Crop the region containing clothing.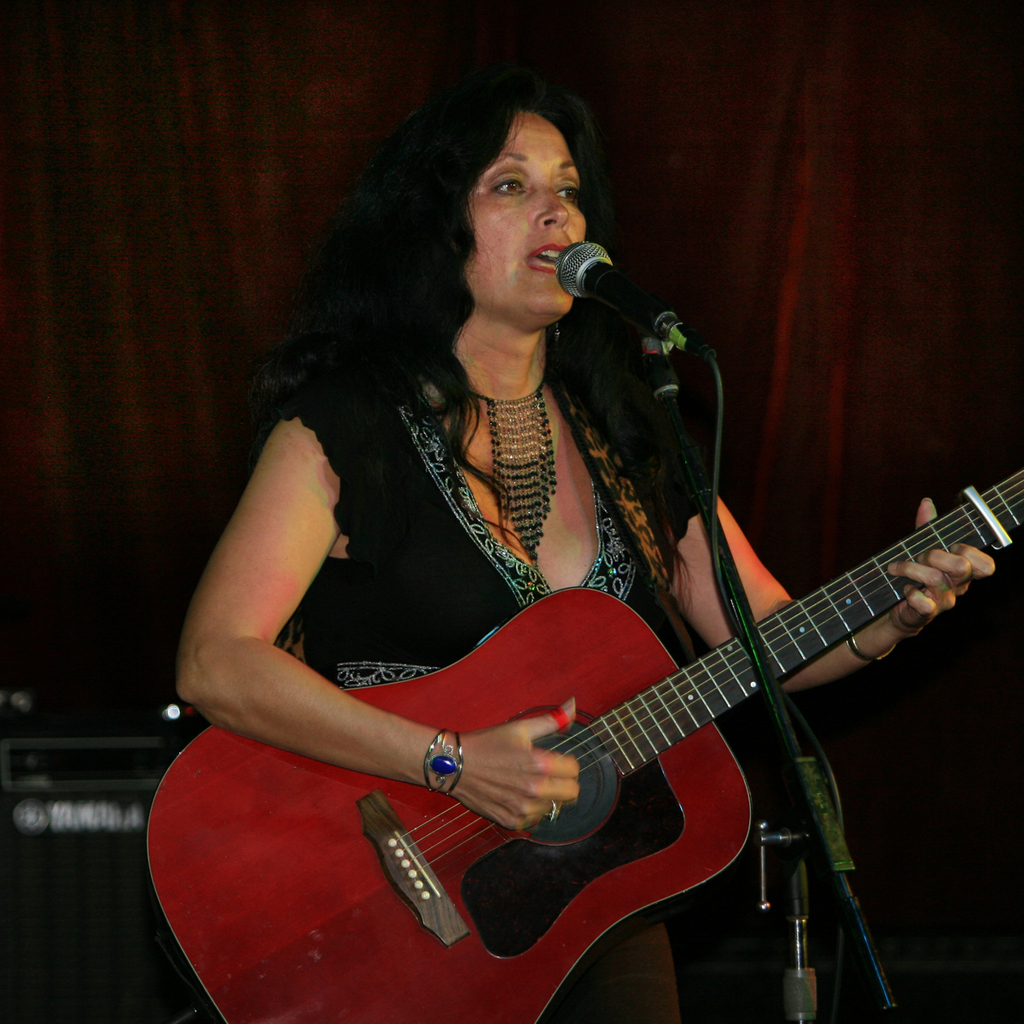
Crop region: (304,373,685,1015).
